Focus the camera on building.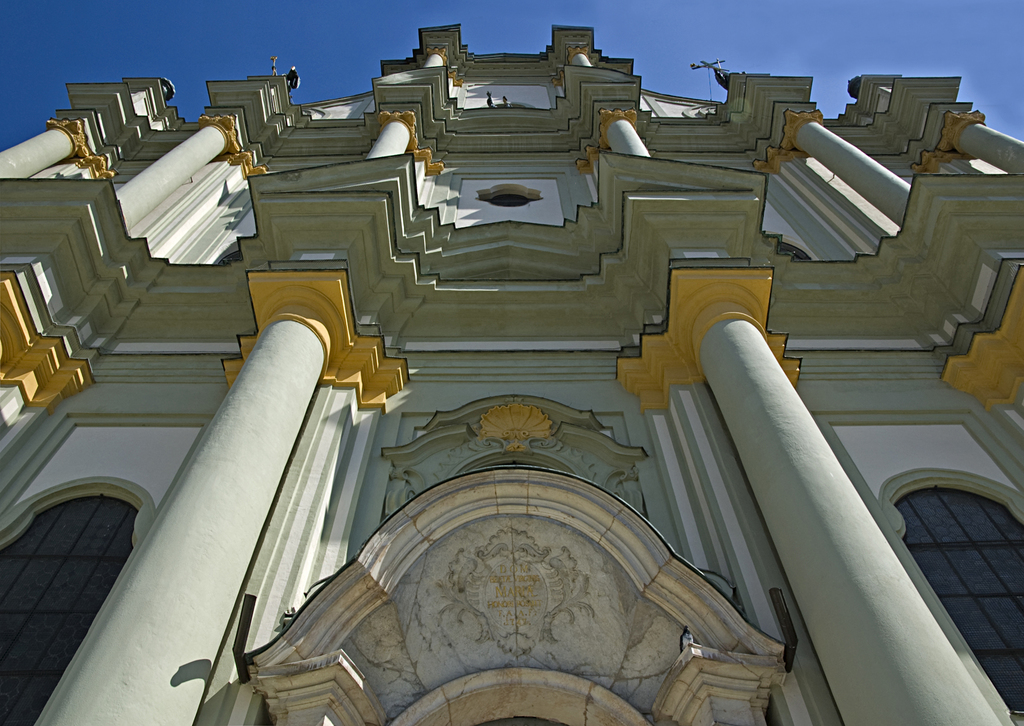
Focus region: (0,20,1023,725).
